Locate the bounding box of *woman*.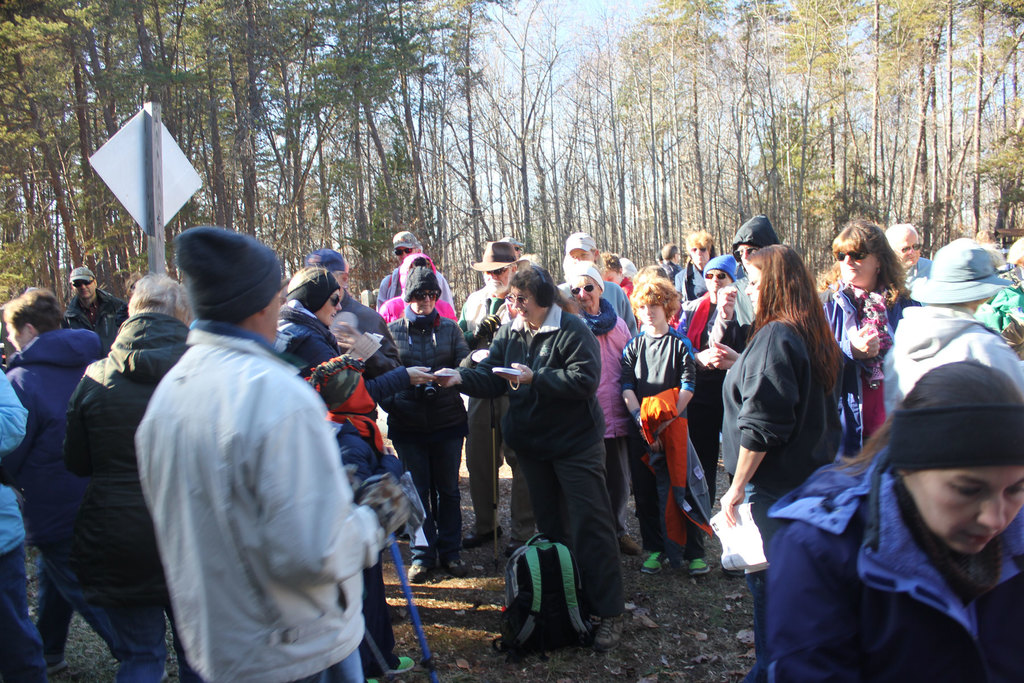
Bounding box: 376,265,488,582.
